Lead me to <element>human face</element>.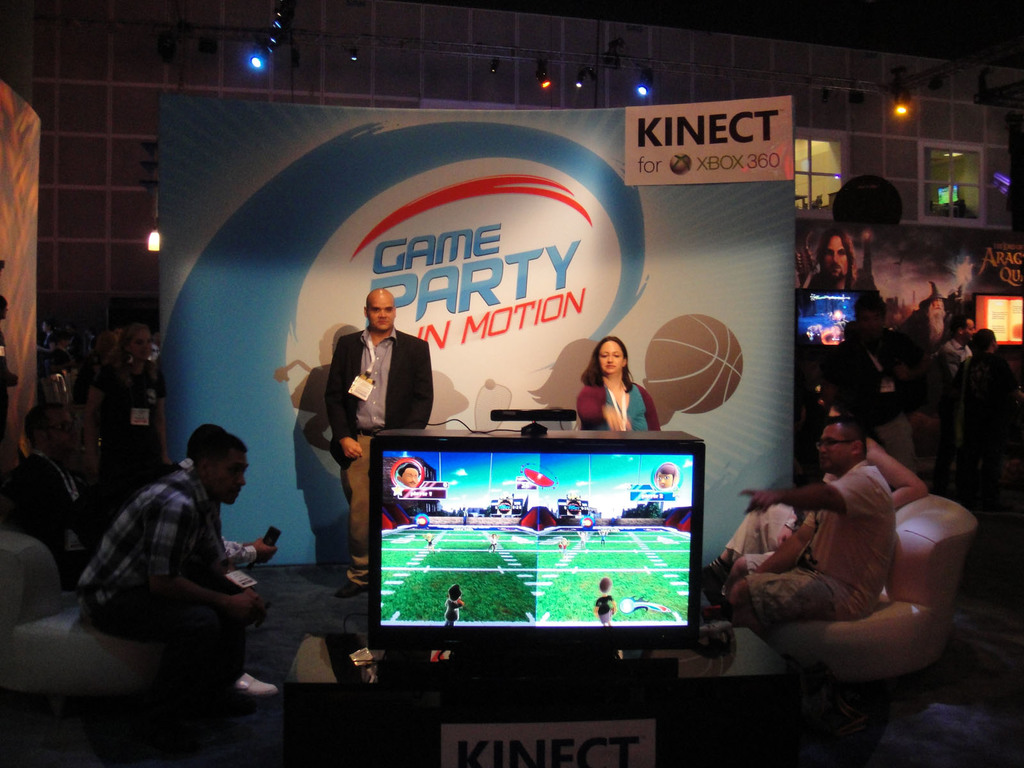
Lead to bbox(209, 446, 250, 504).
